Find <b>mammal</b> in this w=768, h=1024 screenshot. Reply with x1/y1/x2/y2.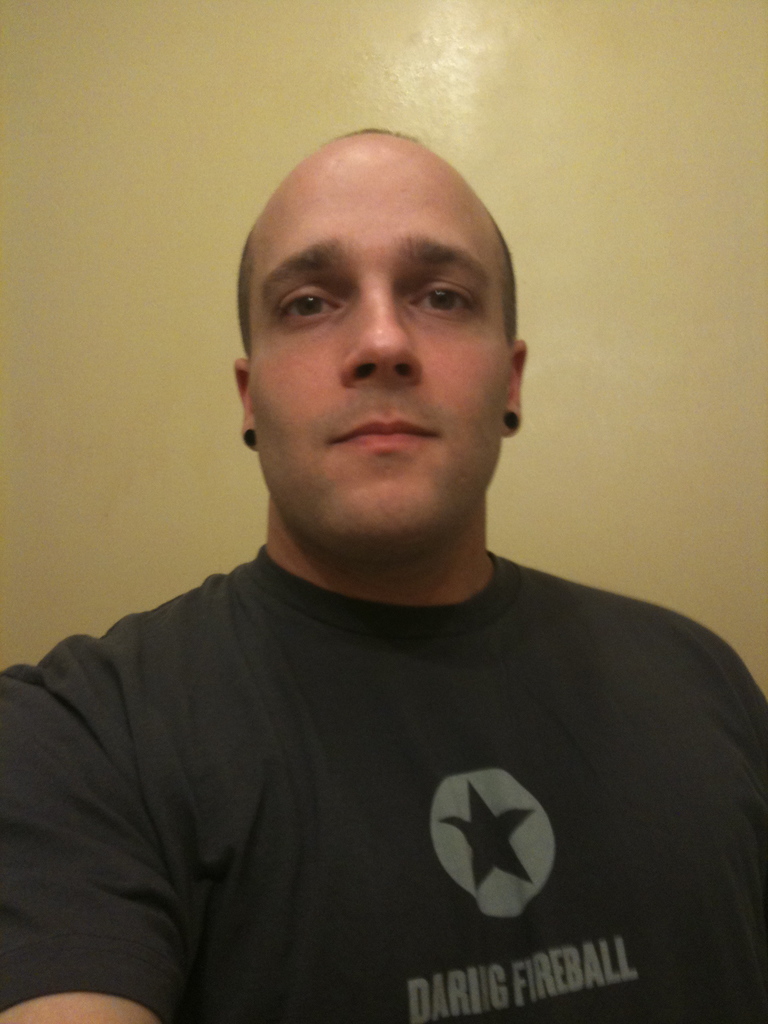
18/120/767/1023.
